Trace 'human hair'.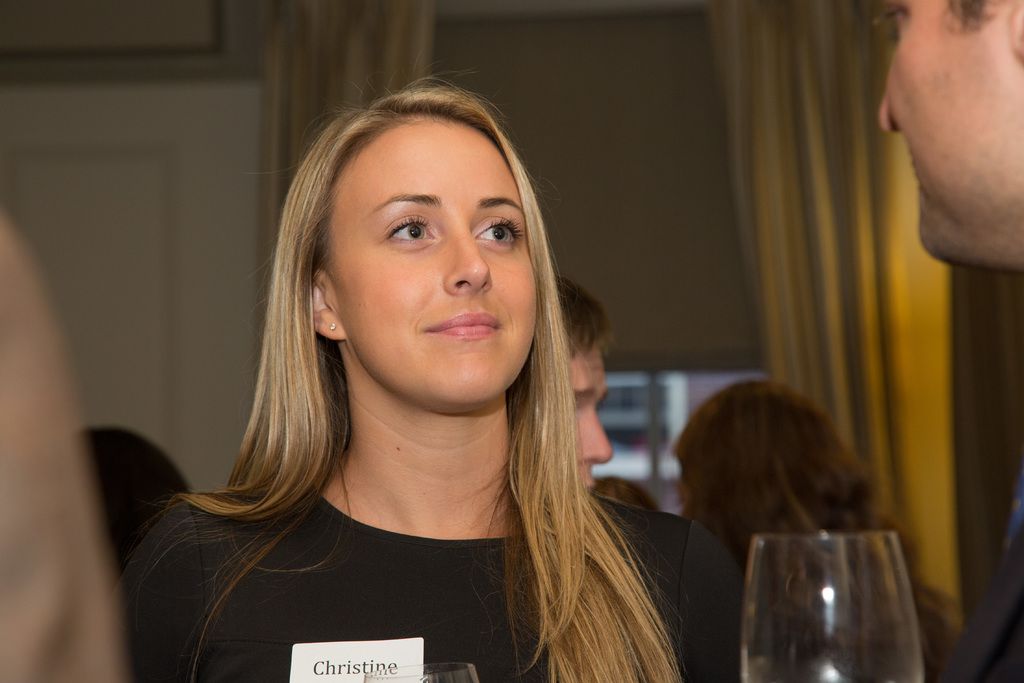
Traced to (79, 425, 195, 579).
